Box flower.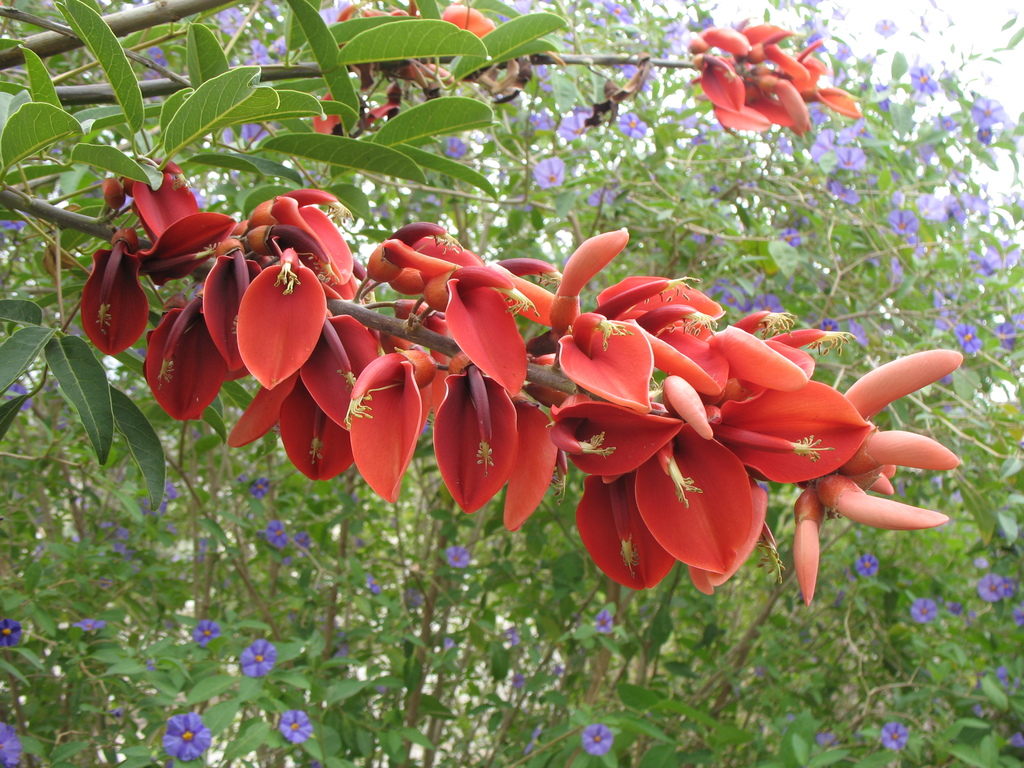
(x1=575, y1=720, x2=617, y2=750).
